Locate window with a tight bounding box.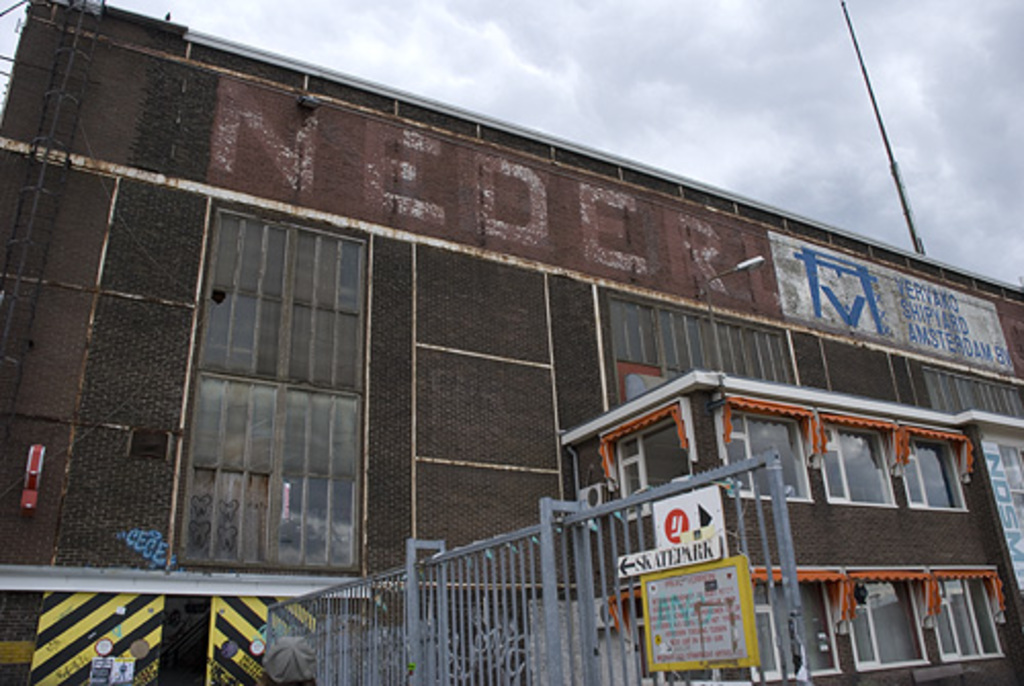
<bbox>598, 395, 696, 524</bbox>.
